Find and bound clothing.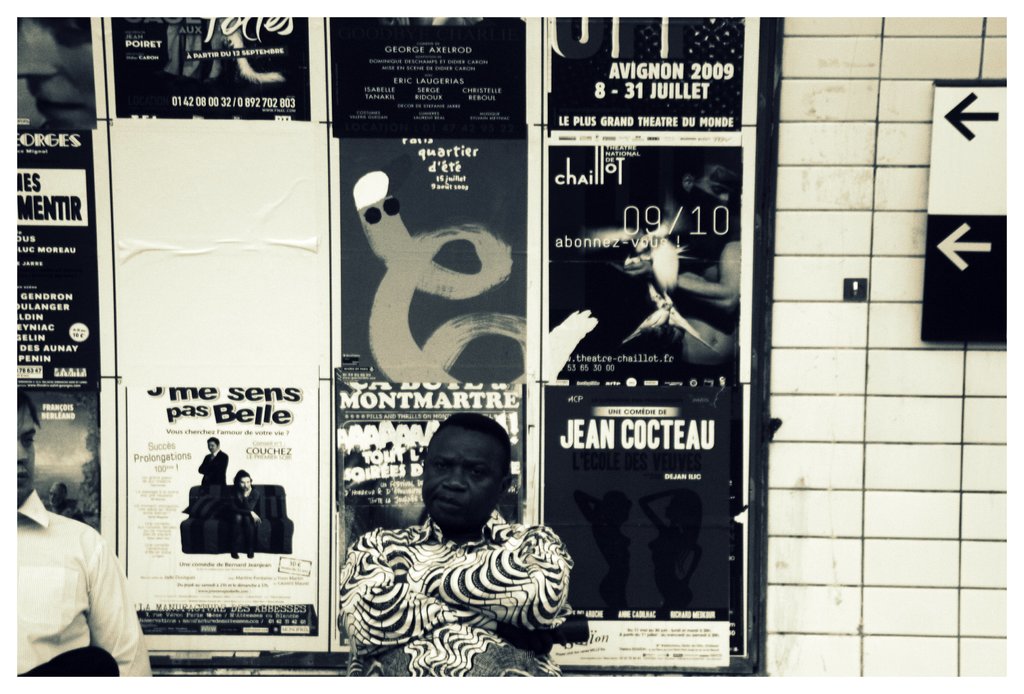
Bound: Rect(228, 487, 268, 544).
